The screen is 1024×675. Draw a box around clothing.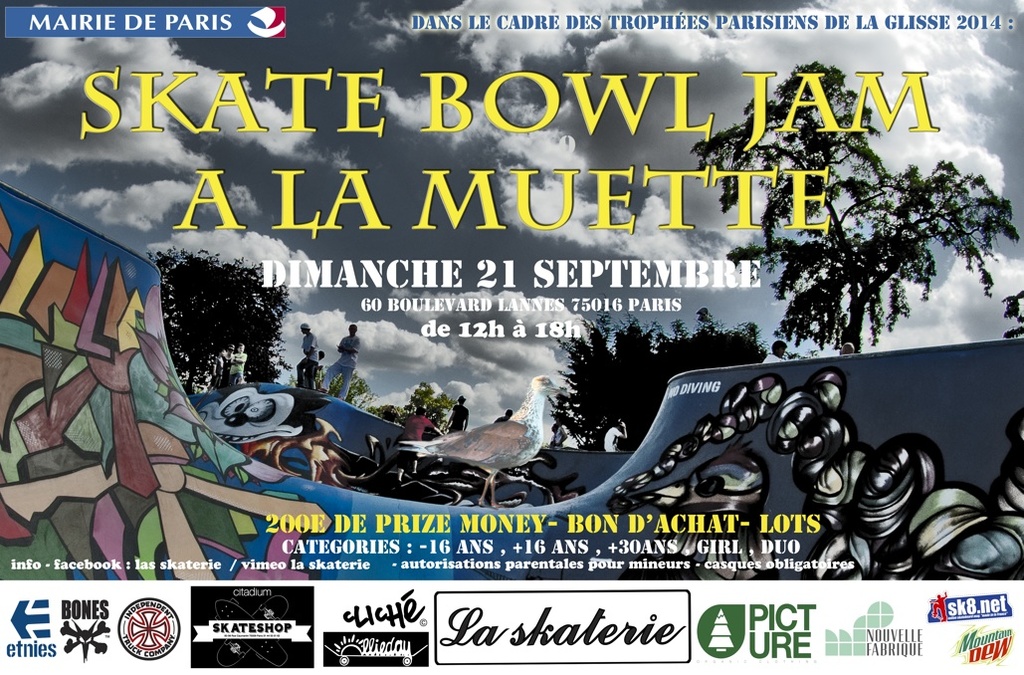
box=[602, 425, 625, 453].
